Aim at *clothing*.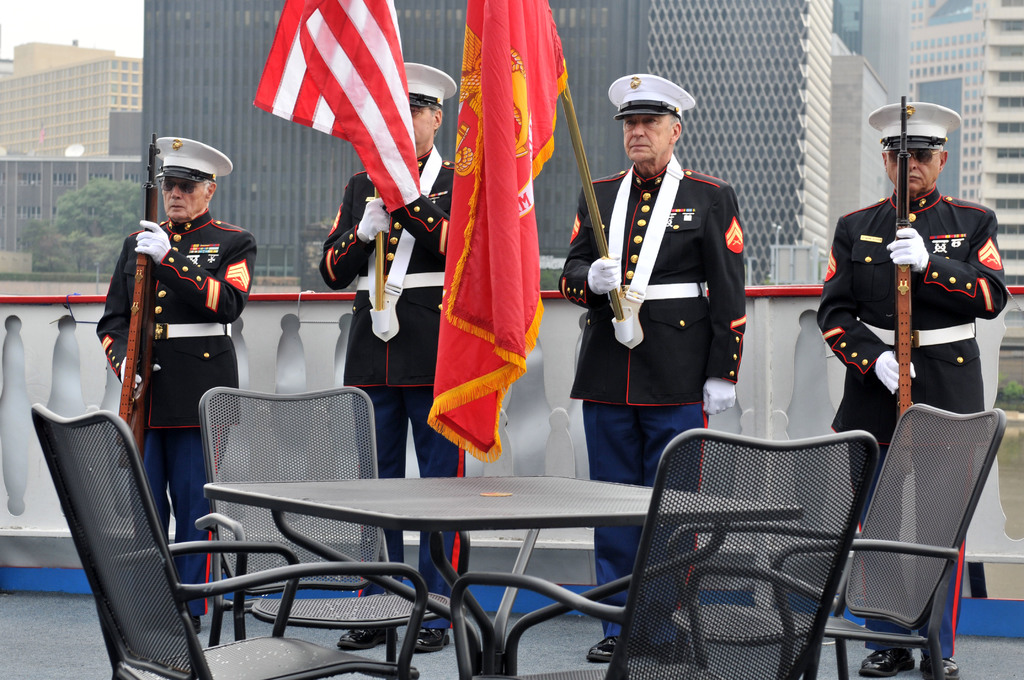
Aimed at [583, 401, 701, 641].
